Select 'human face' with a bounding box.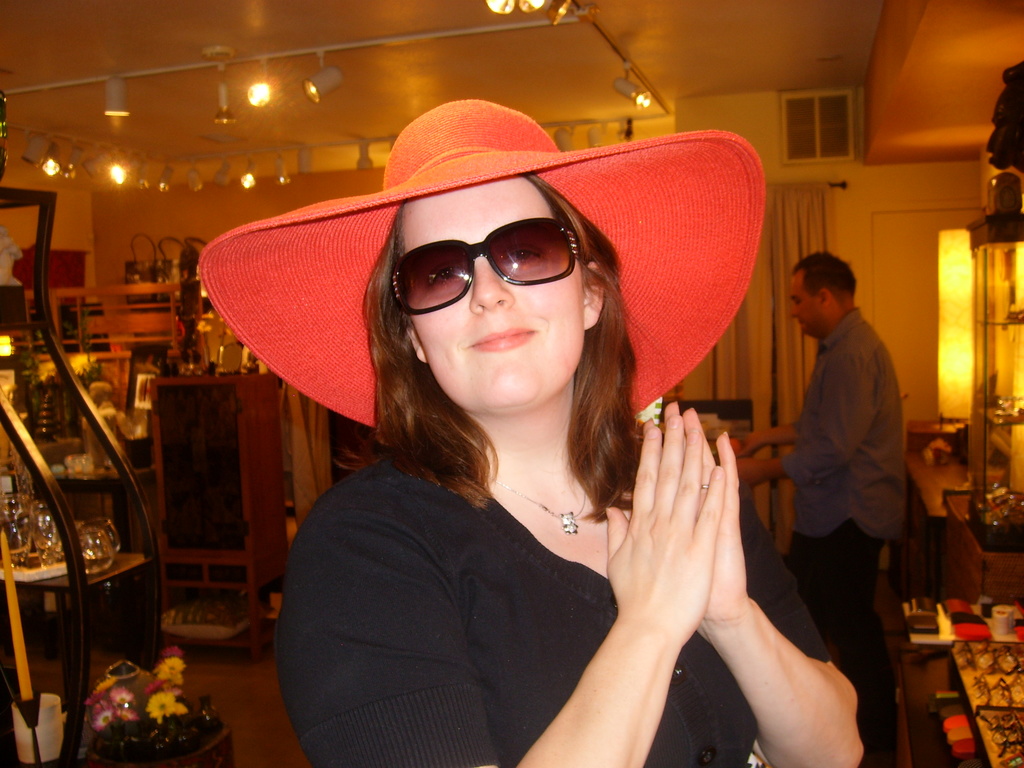
[392, 180, 583, 415].
